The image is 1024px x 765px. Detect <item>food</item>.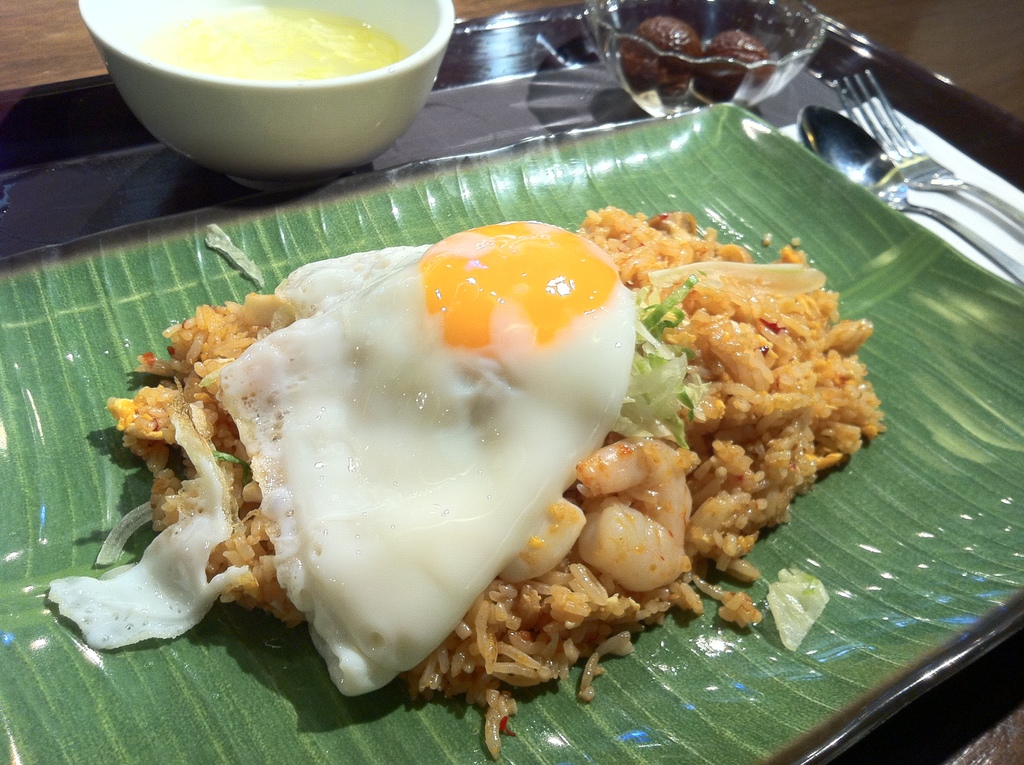
Detection: bbox(694, 24, 774, 104).
